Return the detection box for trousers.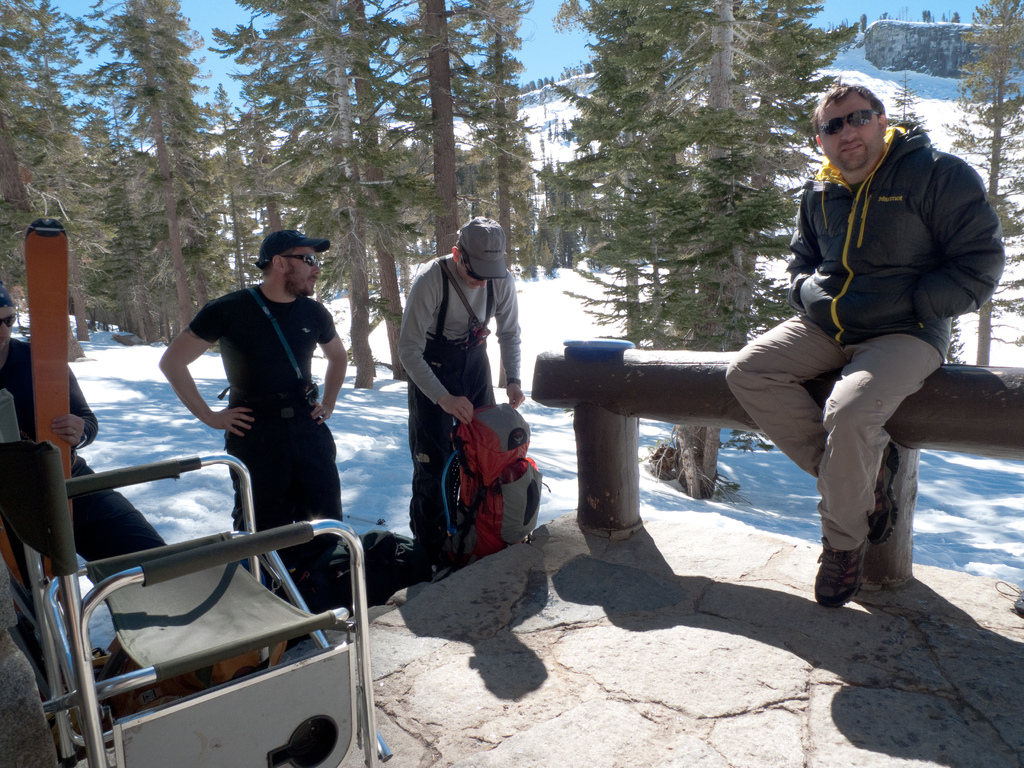
x1=767, y1=322, x2=933, y2=577.
